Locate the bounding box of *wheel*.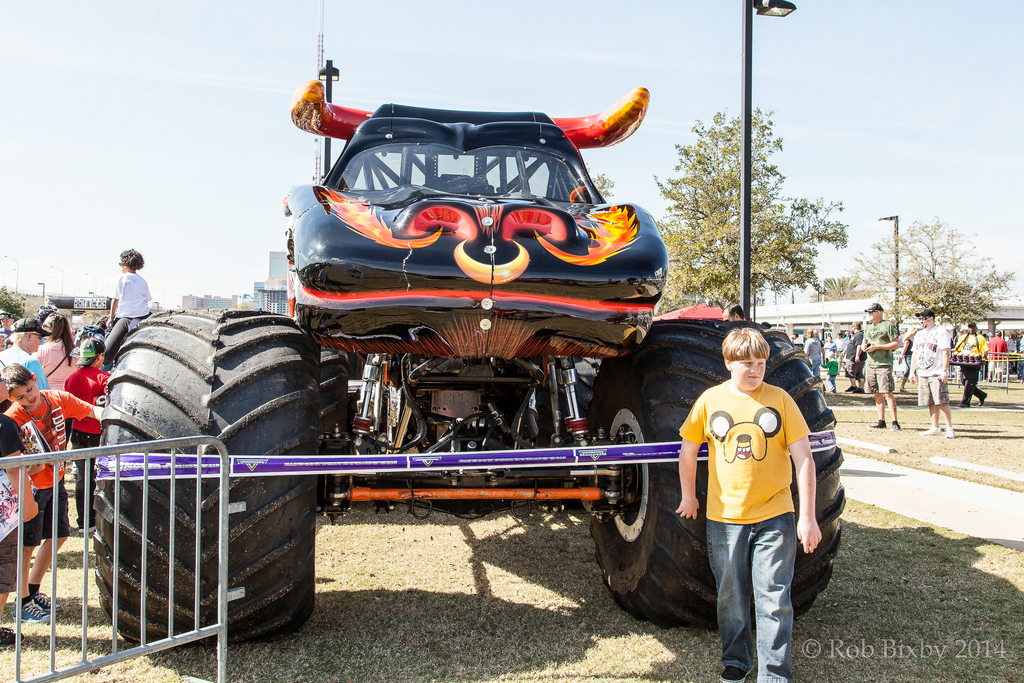
Bounding box: [90, 309, 315, 644].
